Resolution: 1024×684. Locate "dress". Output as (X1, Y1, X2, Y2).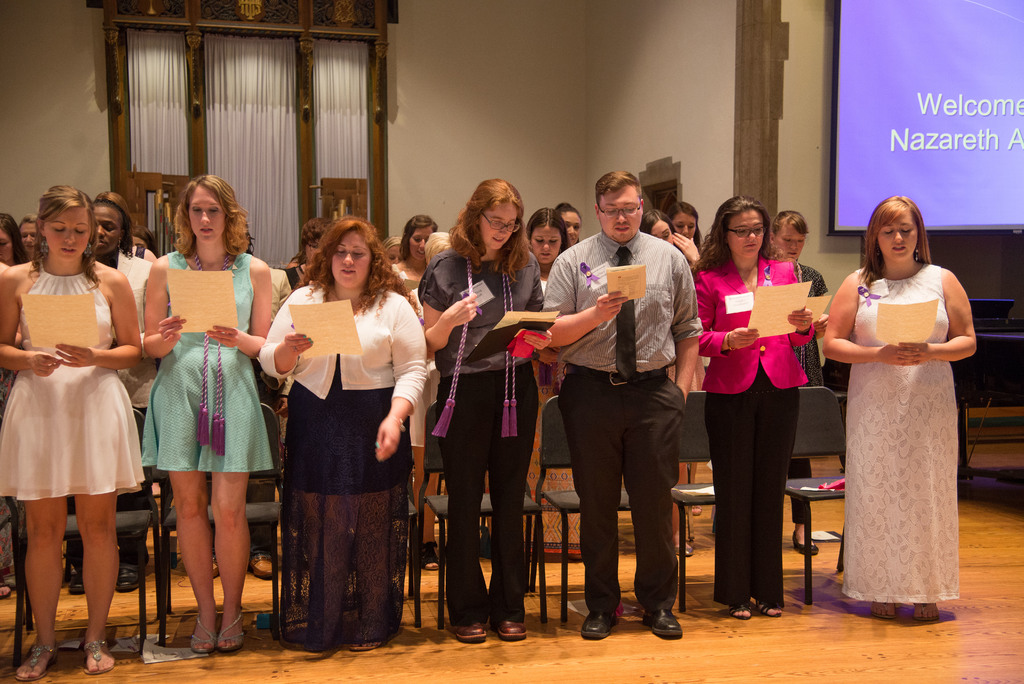
(831, 243, 974, 598).
